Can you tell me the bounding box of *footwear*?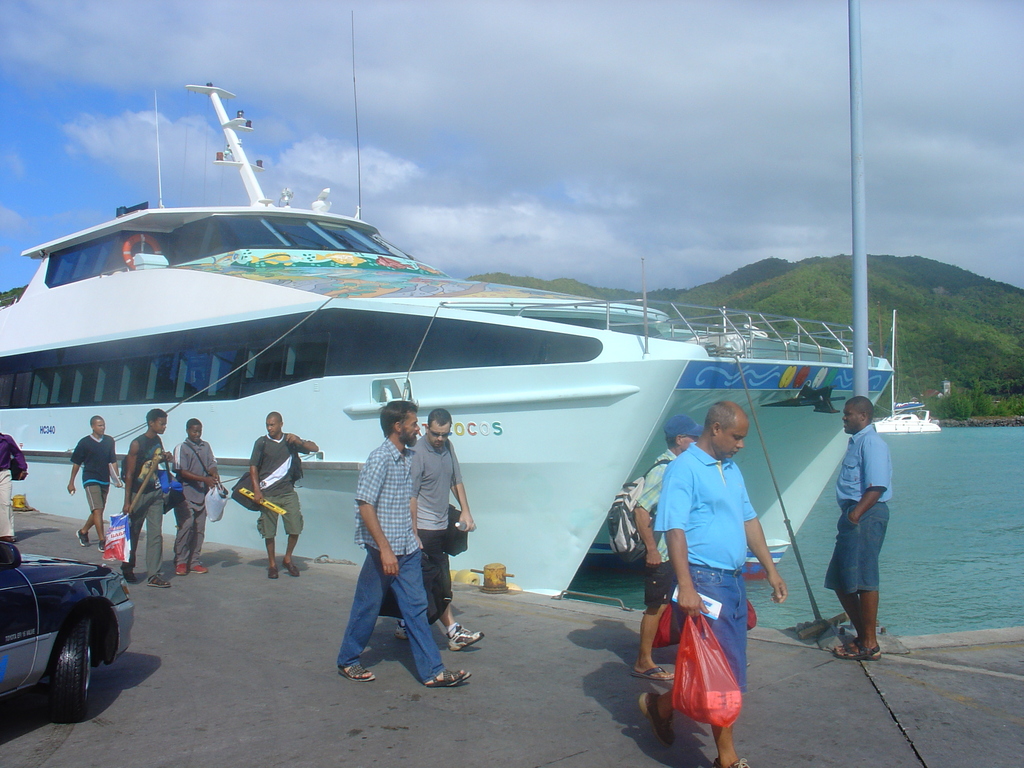
(267,564,279,578).
